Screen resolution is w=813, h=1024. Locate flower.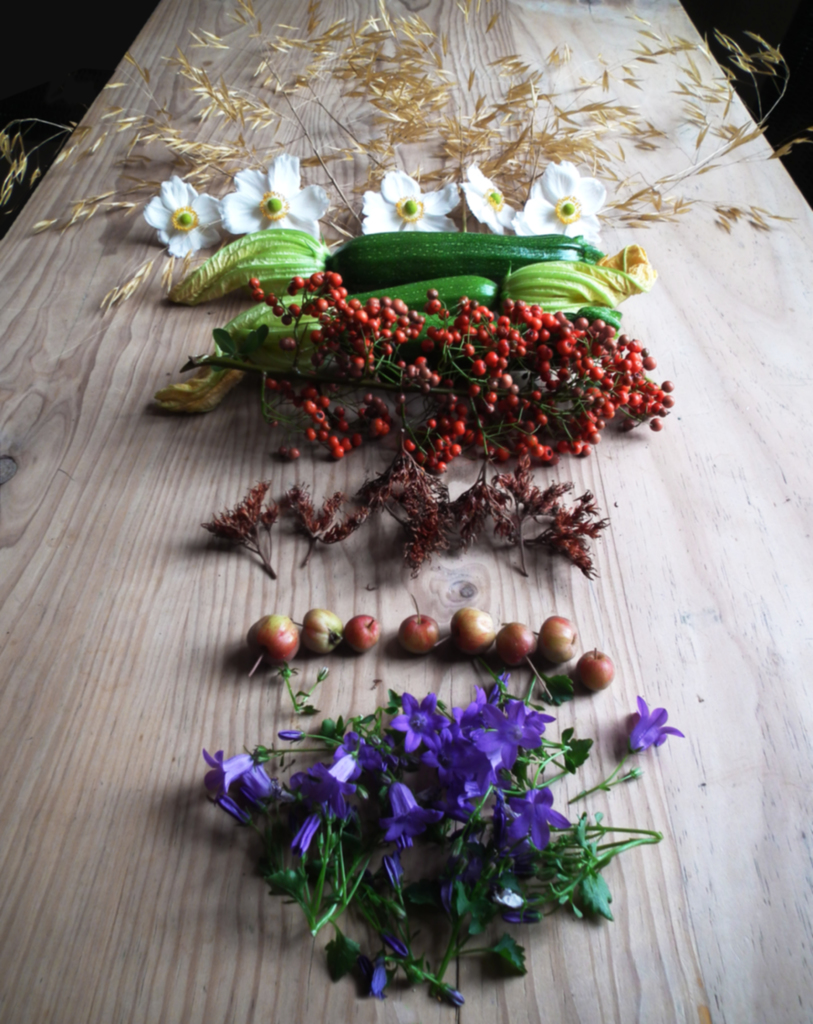
bbox=[363, 172, 458, 234].
